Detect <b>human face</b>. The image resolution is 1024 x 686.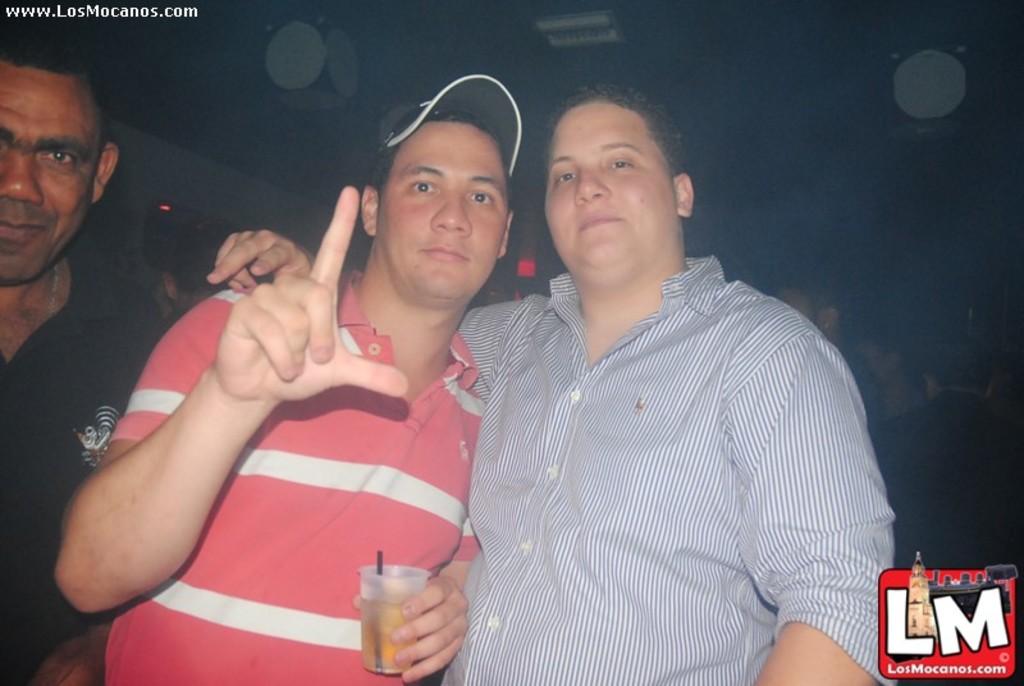
543 101 676 262.
